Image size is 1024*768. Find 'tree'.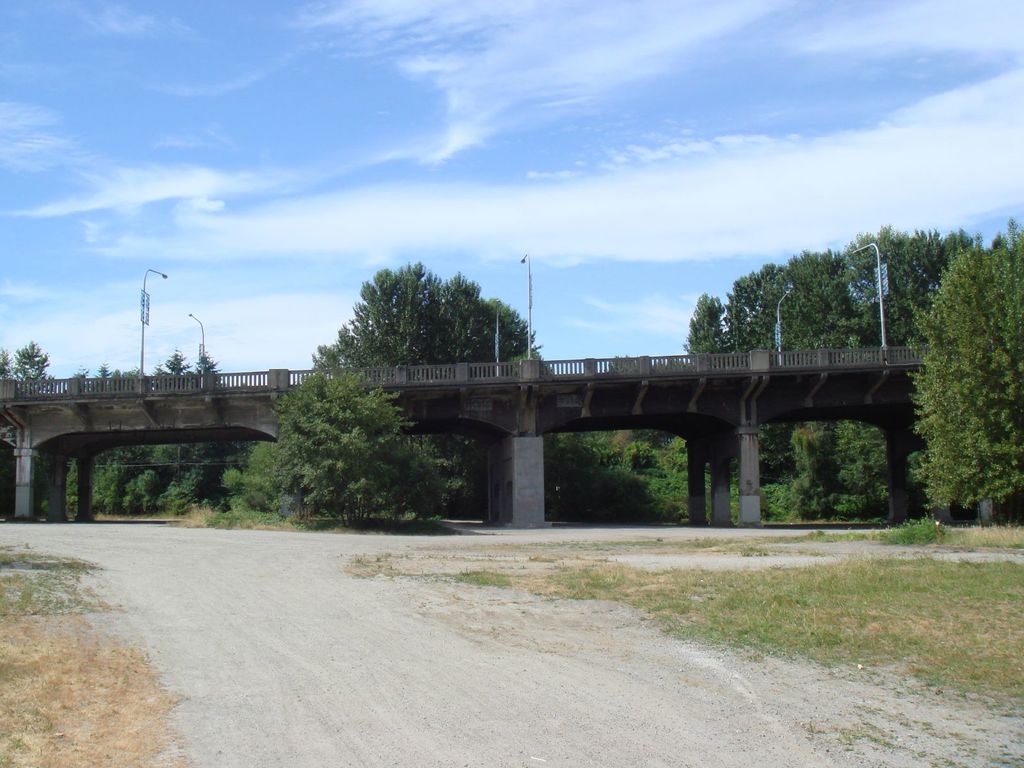
pyautogui.locateOnScreen(298, 268, 534, 516).
